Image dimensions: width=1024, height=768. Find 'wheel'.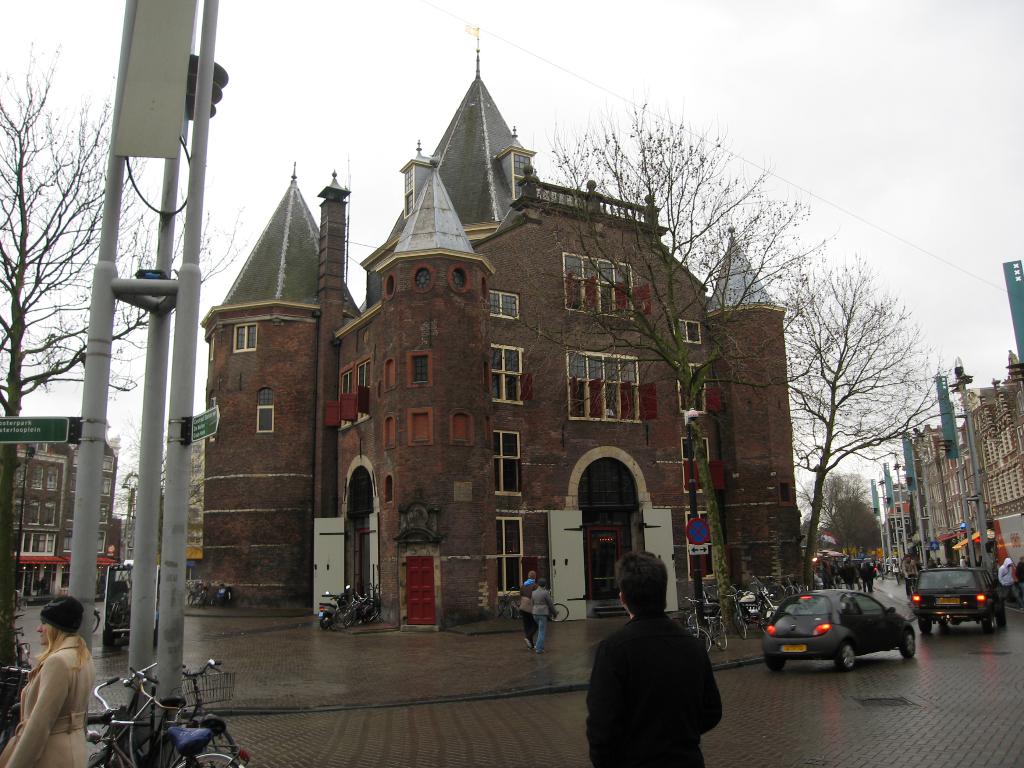
Rect(173, 754, 242, 765).
